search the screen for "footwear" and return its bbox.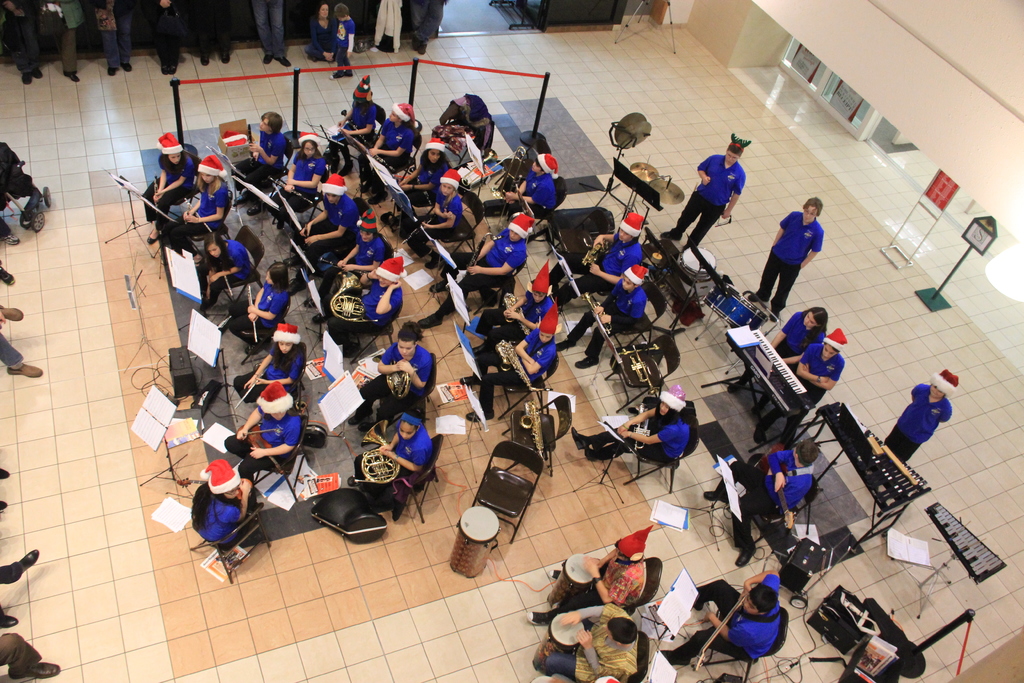
Found: locate(302, 290, 316, 309).
